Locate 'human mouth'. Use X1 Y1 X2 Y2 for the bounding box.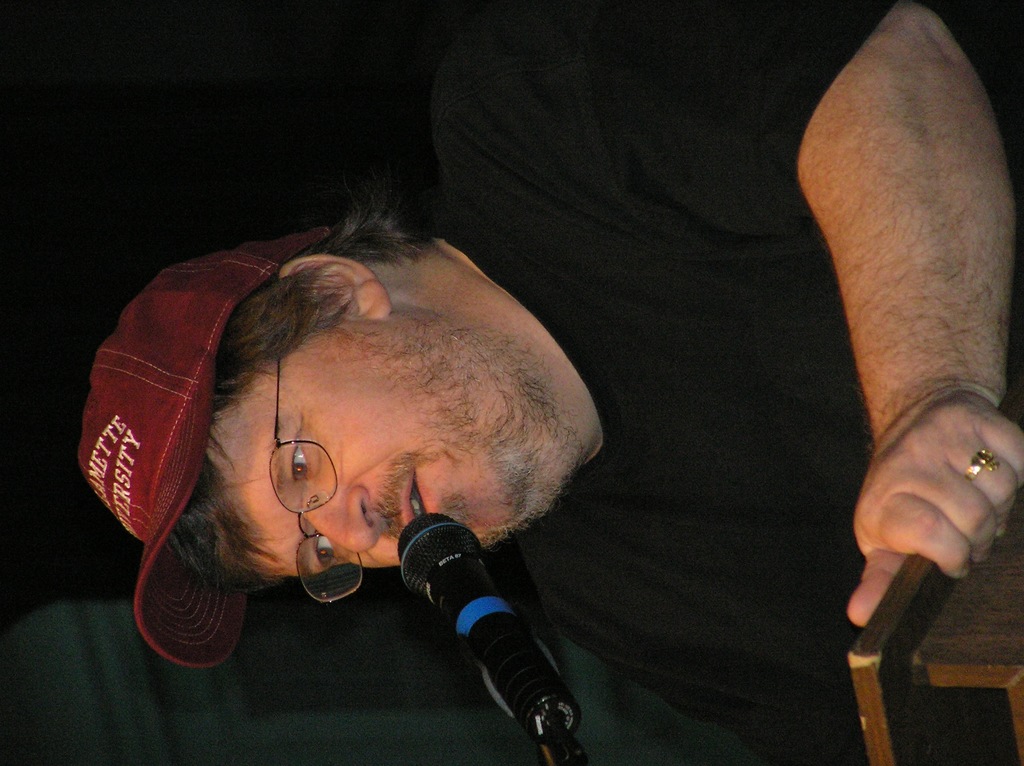
398 462 435 522.
